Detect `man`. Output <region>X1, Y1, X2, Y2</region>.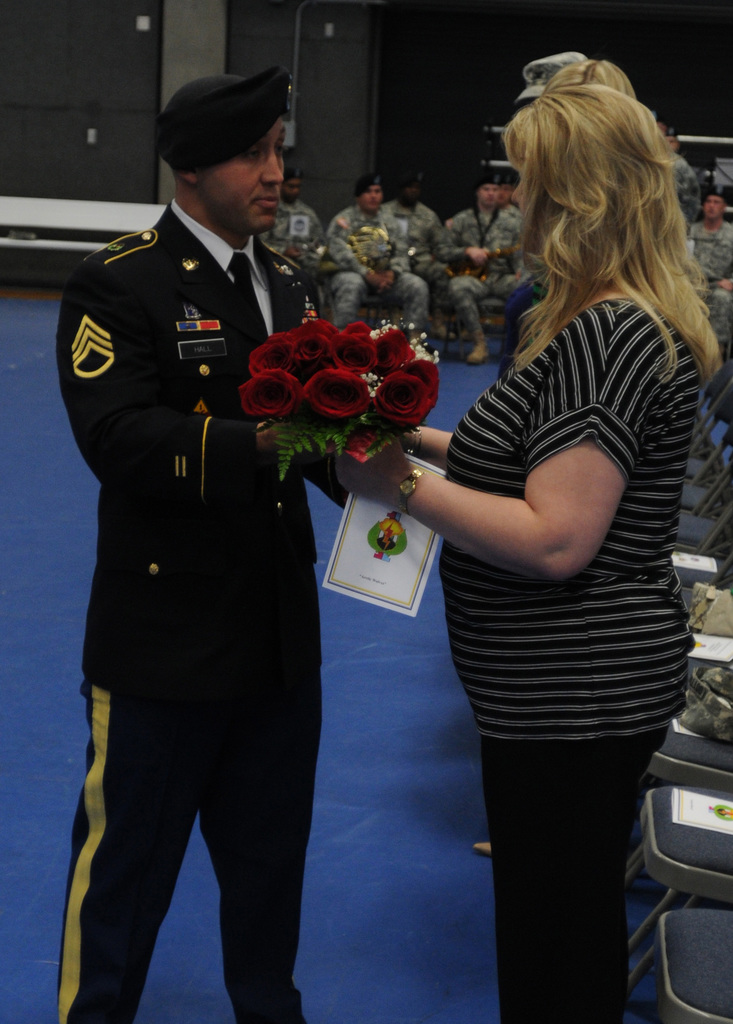
<region>41, 63, 395, 1023</region>.
